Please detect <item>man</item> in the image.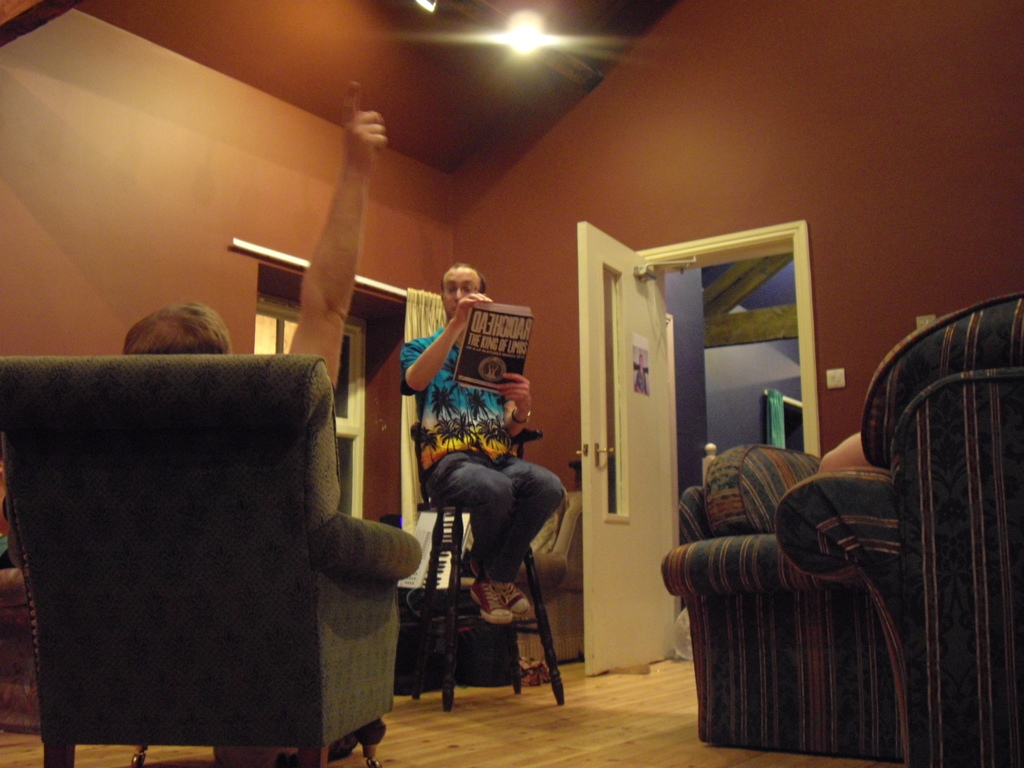
left=117, top=82, right=382, bottom=767.
